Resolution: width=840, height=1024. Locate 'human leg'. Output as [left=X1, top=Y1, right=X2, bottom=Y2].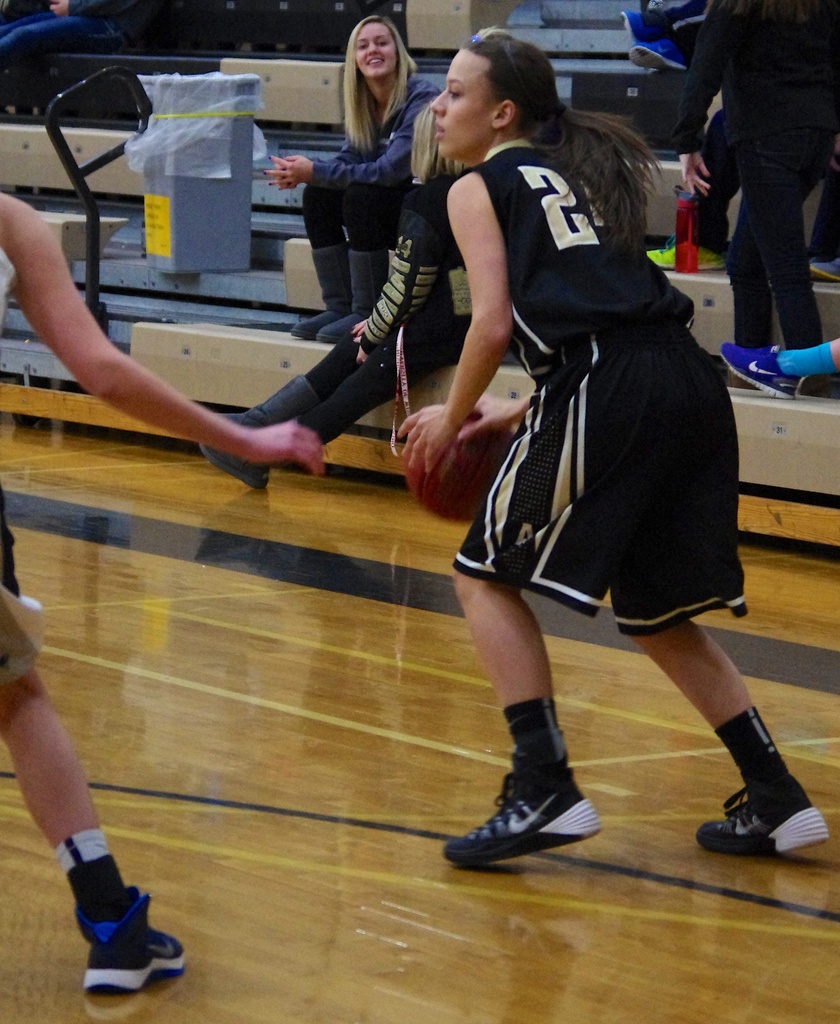
[left=178, top=309, right=493, bottom=484].
